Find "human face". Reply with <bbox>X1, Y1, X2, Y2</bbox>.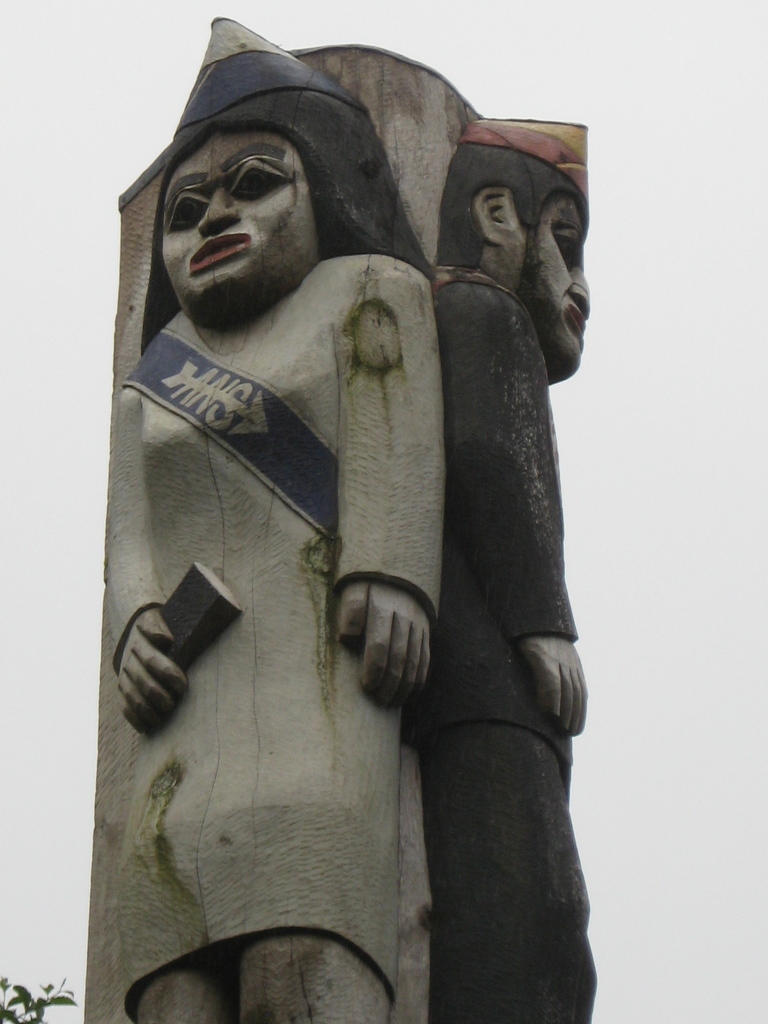
<bbox>501, 197, 589, 374</bbox>.
